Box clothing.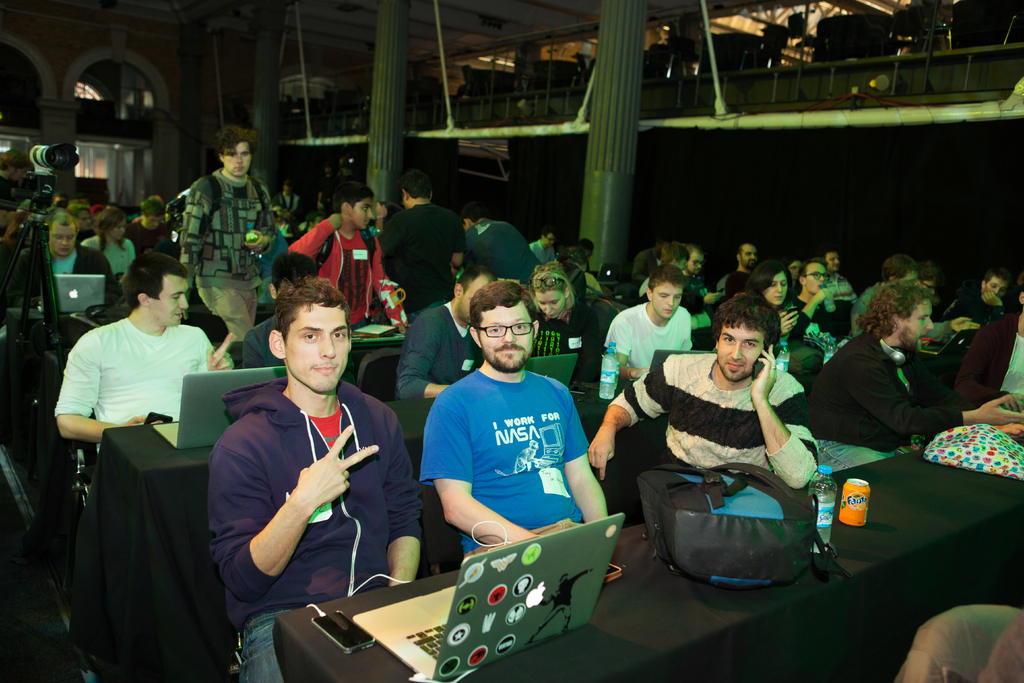
detection(180, 164, 267, 339).
